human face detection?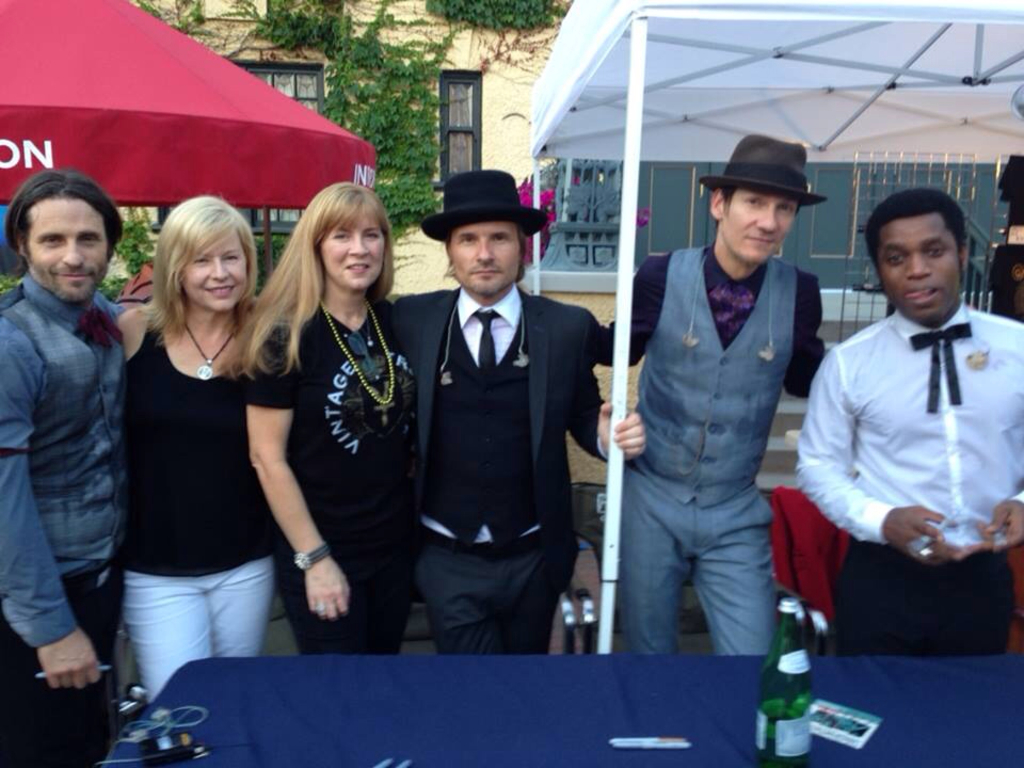
left=322, top=209, right=384, bottom=298
